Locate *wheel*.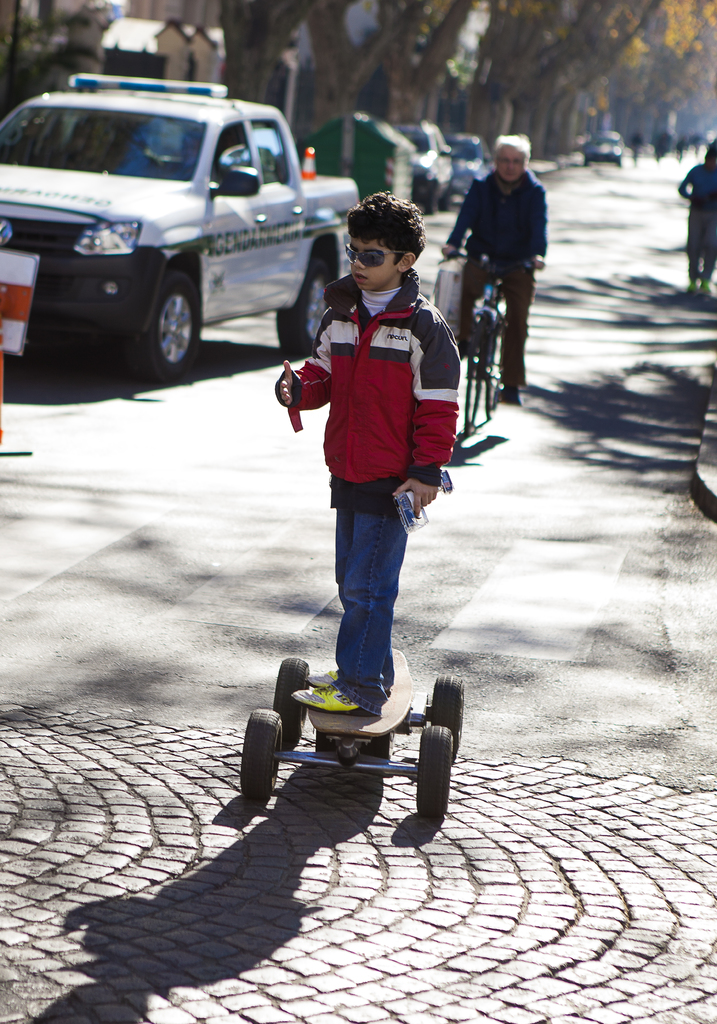
Bounding box: [278,257,335,362].
